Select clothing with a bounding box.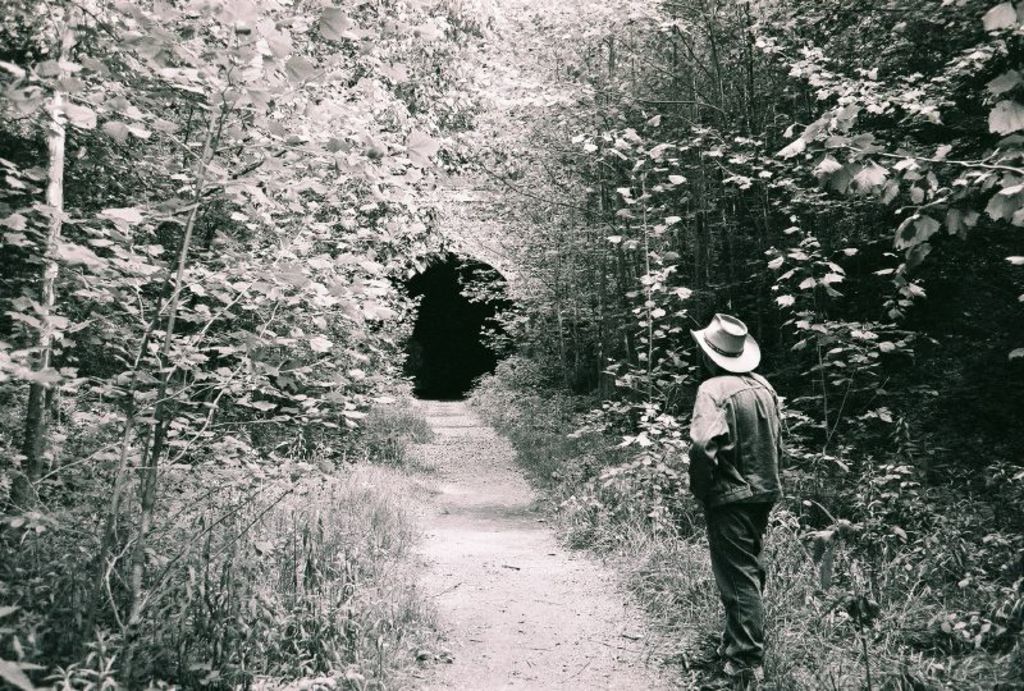
box=[687, 333, 796, 632].
